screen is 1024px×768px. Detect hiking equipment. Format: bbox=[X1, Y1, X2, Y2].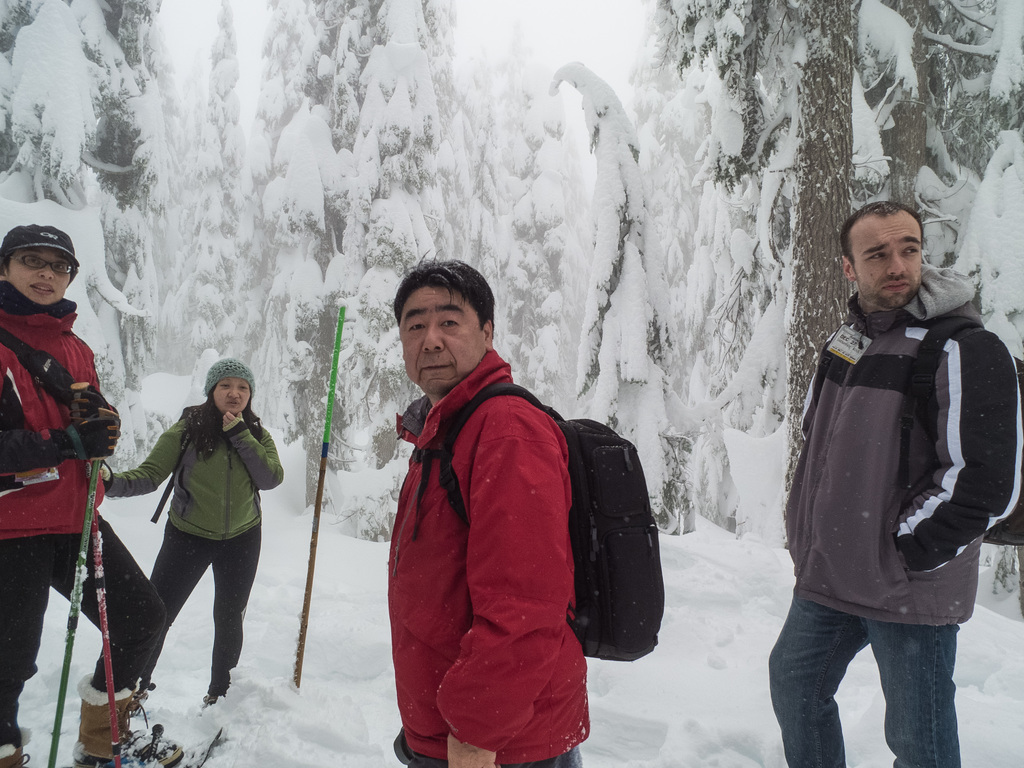
bbox=[289, 307, 348, 687].
